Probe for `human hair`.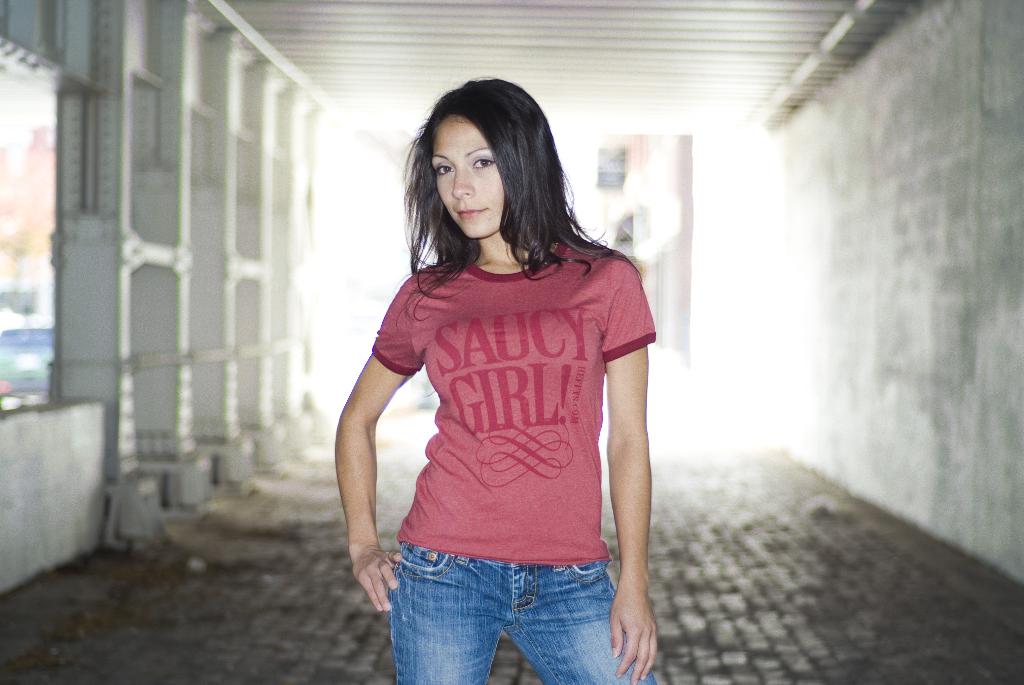
Probe result: bbox=[388, 77, 582, 306].
